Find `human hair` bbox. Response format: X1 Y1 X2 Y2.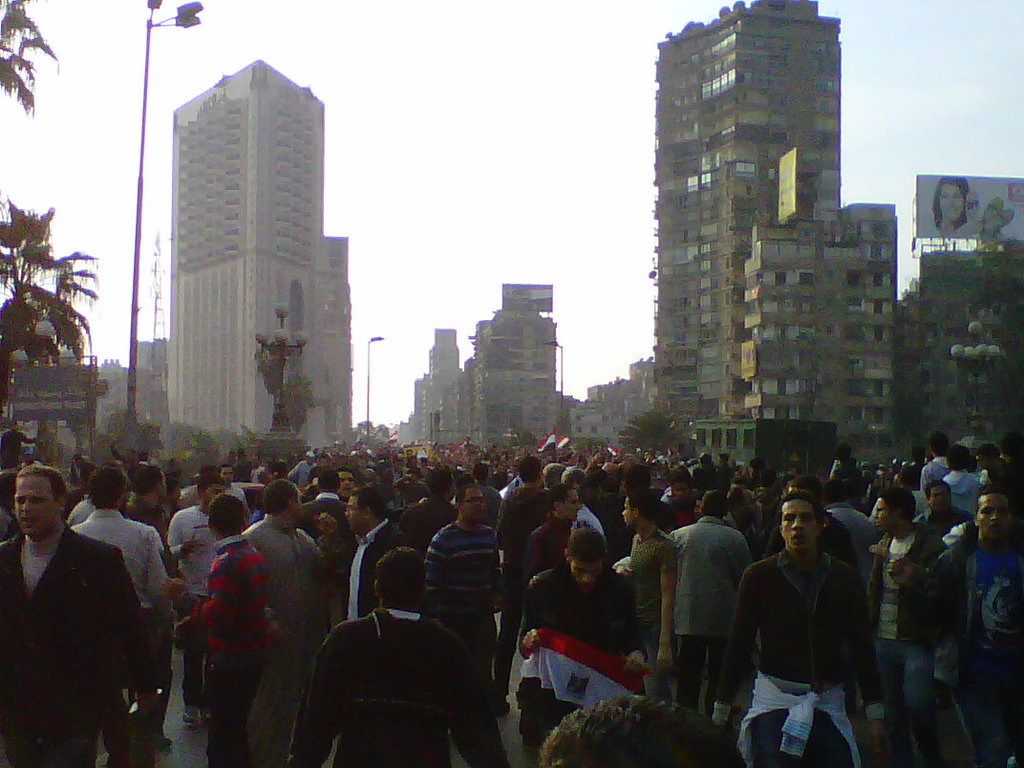
972 483 1014 516.
